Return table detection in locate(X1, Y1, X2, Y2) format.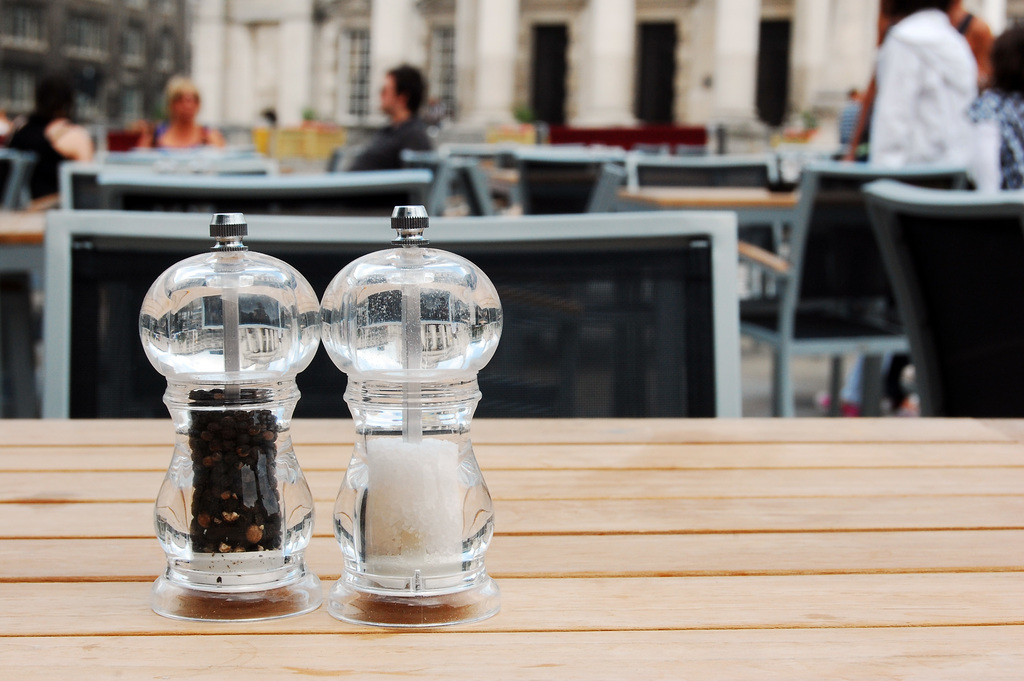
locate(0, 414, 1023, 680).
